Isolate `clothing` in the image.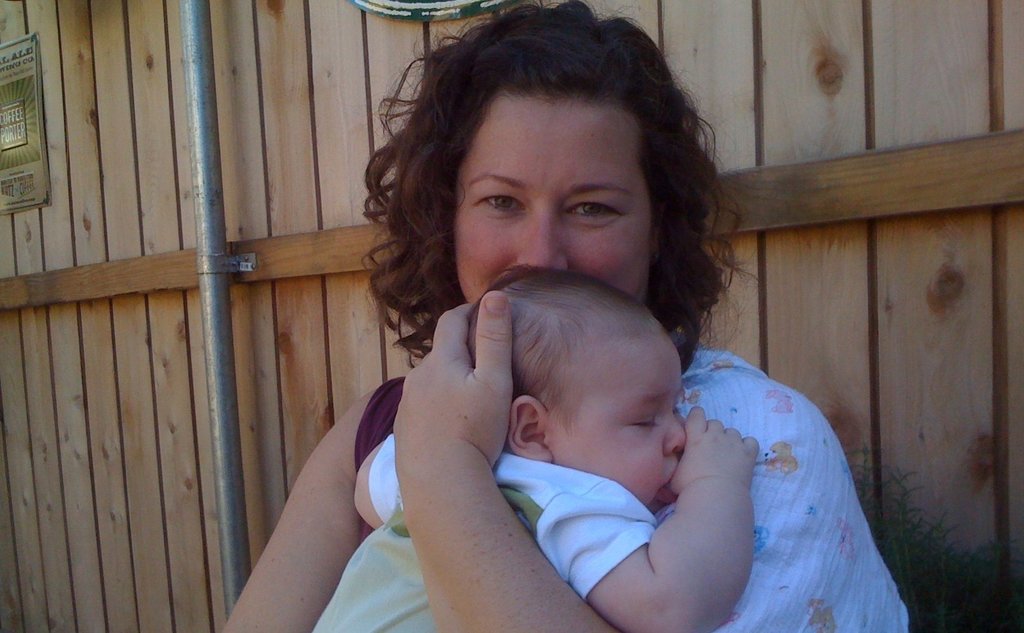
Isolated region: 311 421 653 632.
